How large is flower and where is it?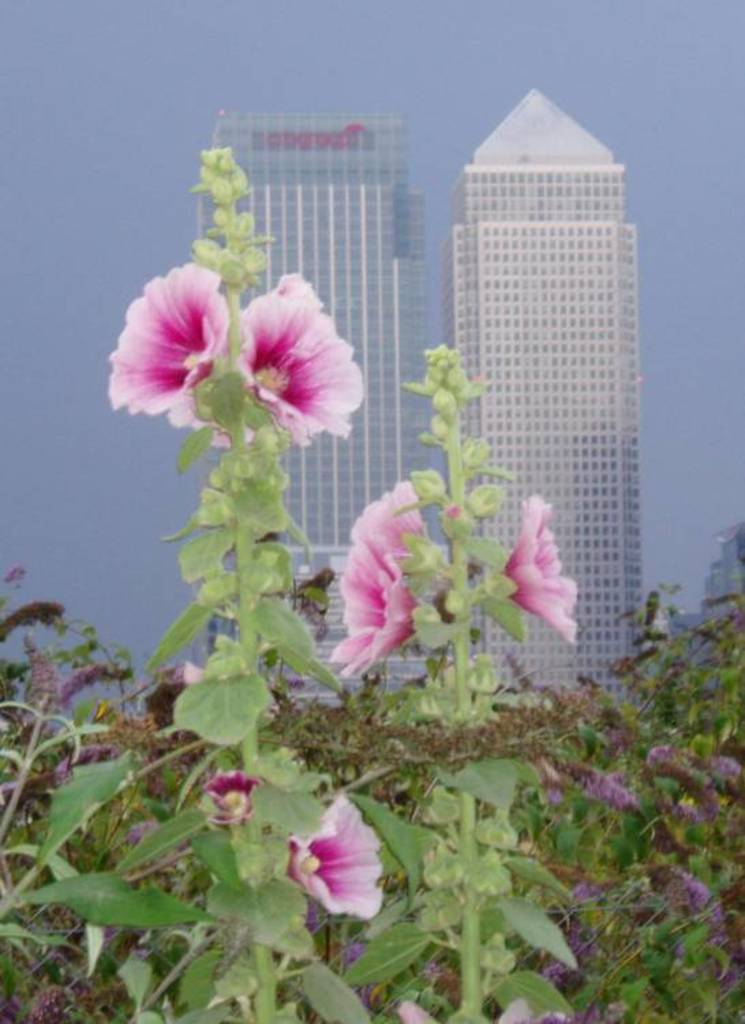
Bounding box: (499, 493, 588, 658).
